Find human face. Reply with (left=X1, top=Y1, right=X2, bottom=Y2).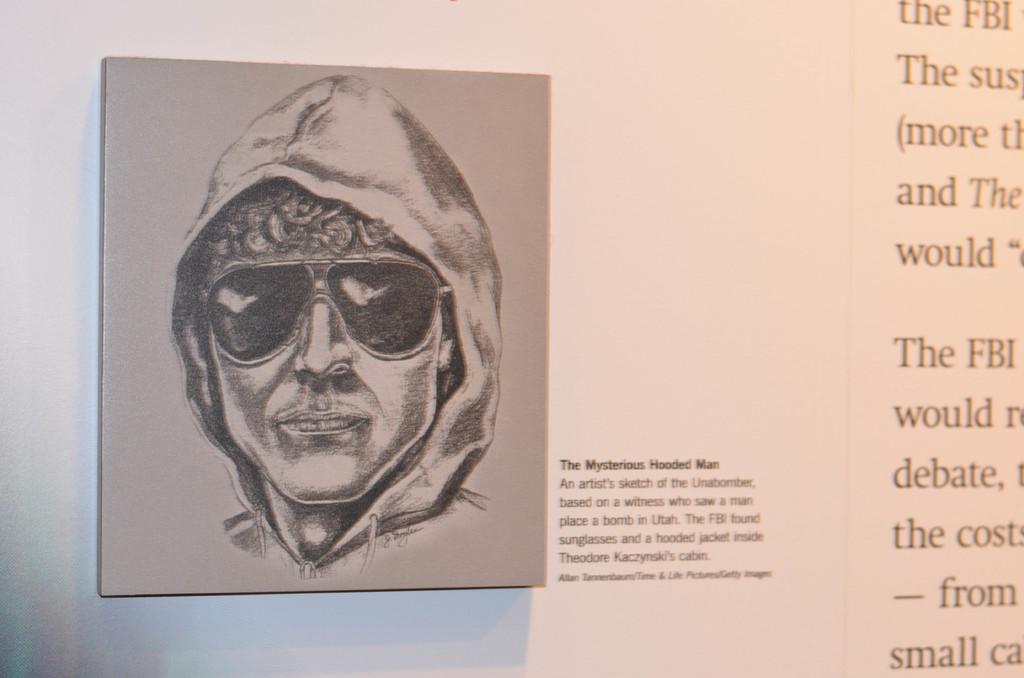
(left=203, top=249, right=440, bottom=506).
